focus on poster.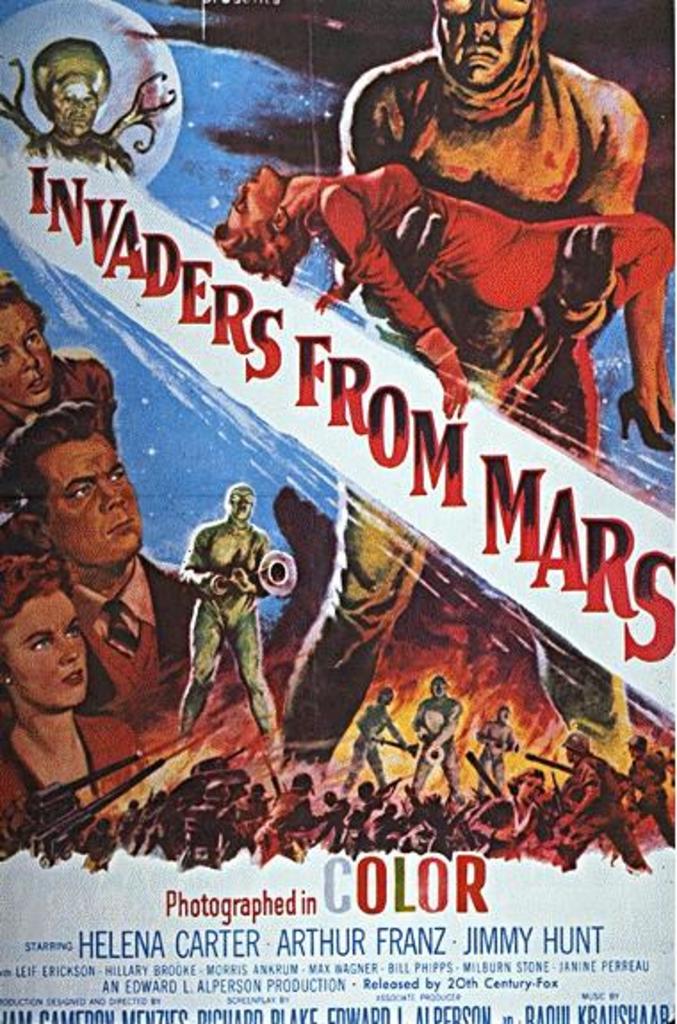
Focused at box(0, 0, 675, 1022).
